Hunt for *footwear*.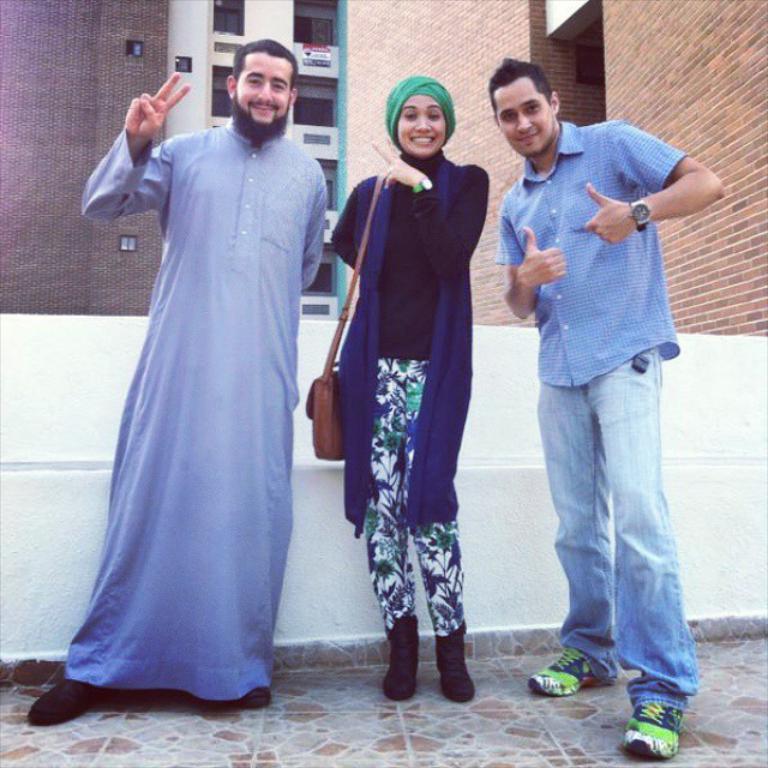
Hunted down at 526 644 614 696.
